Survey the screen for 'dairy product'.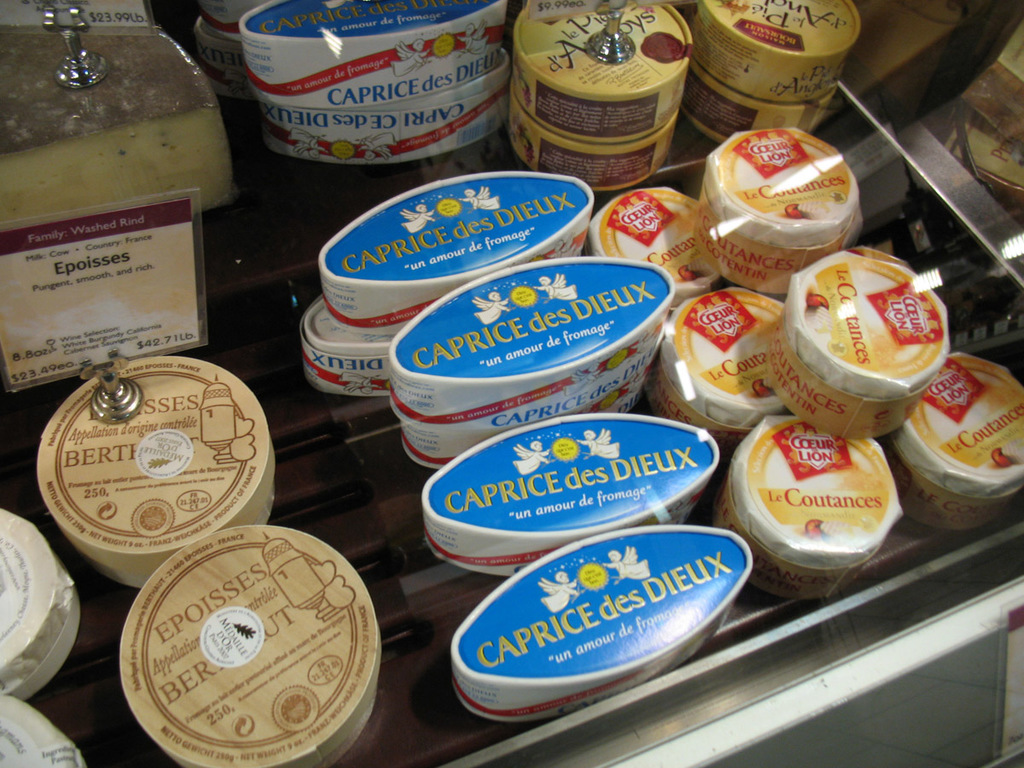
Survey found: detection(265, 67, 507, 153).
